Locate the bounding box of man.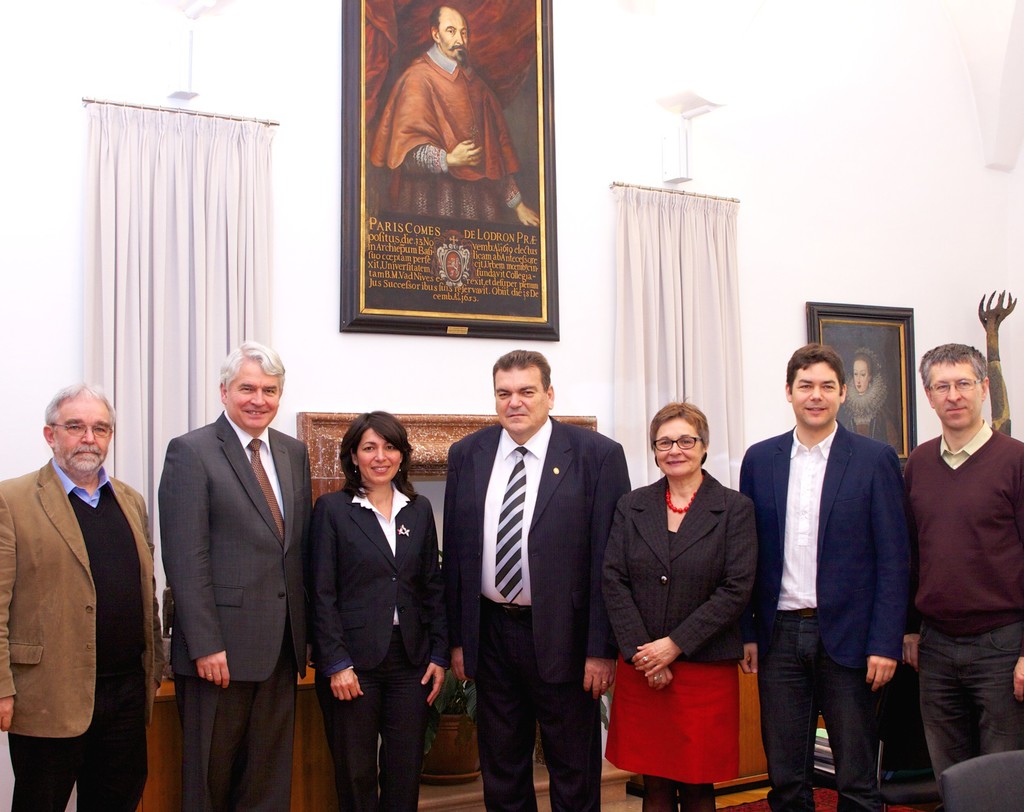
Bounding box: (x1=366, y1=0, x2=542, y2=228).
